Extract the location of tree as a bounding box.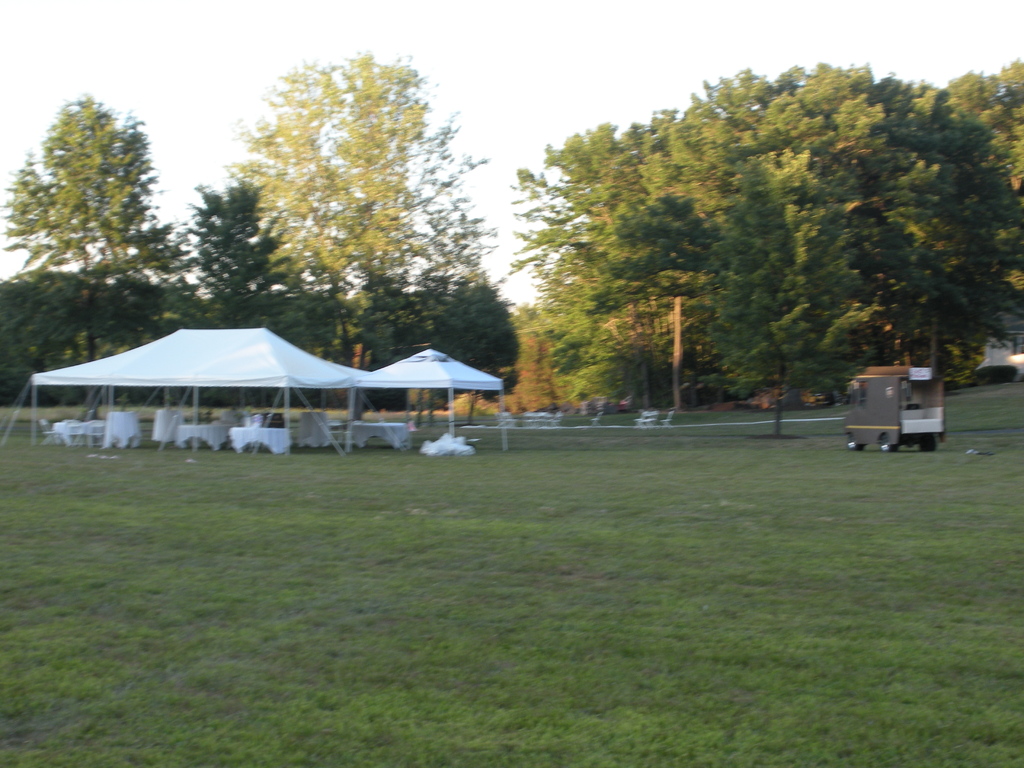
(x1=186, y1=172, x2=307, y2=331).
